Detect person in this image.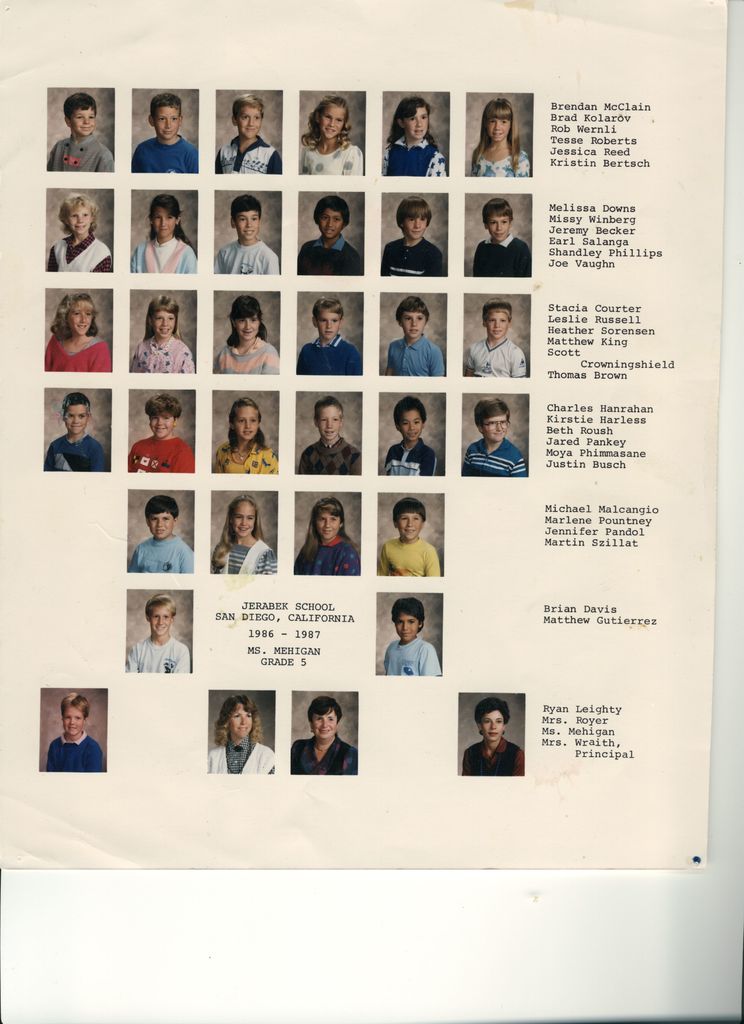
Detection: {"left": 36, "top": 294, "right": 116, "bottom": 375}.
